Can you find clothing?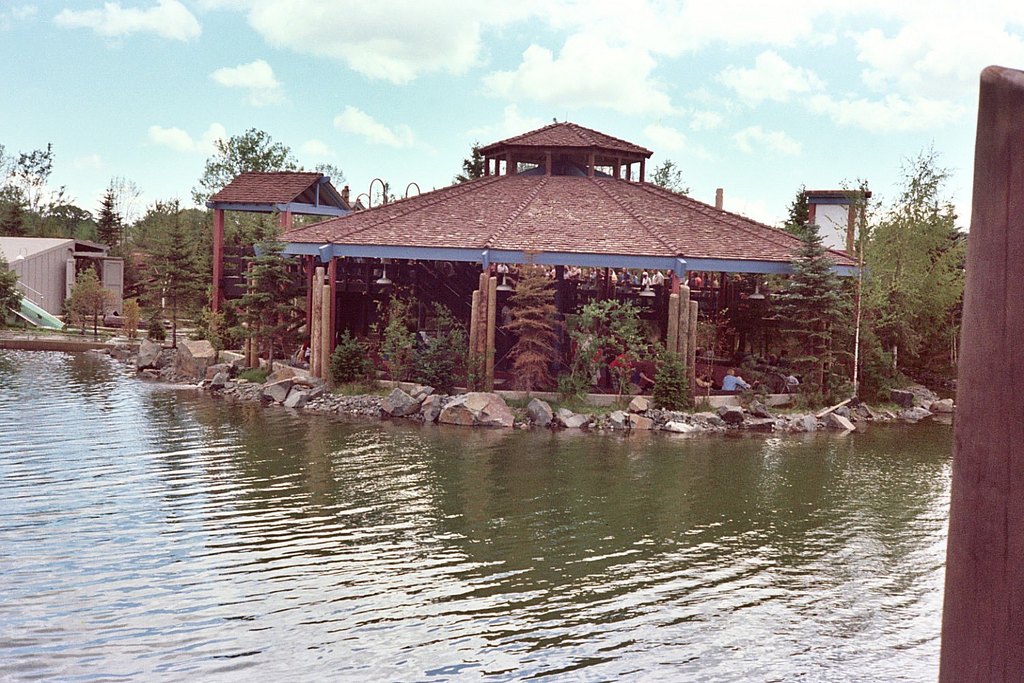
Yes, bounding box: 608,350,630,393.
